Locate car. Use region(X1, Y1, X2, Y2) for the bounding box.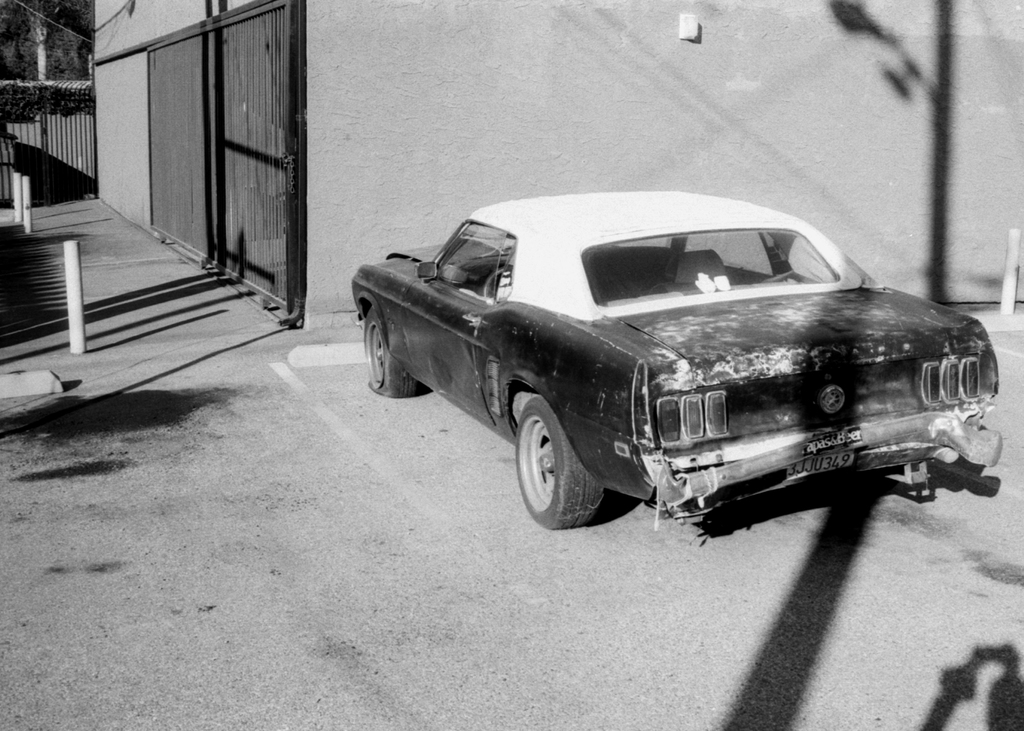
region(349, 193, 1003, 528).
